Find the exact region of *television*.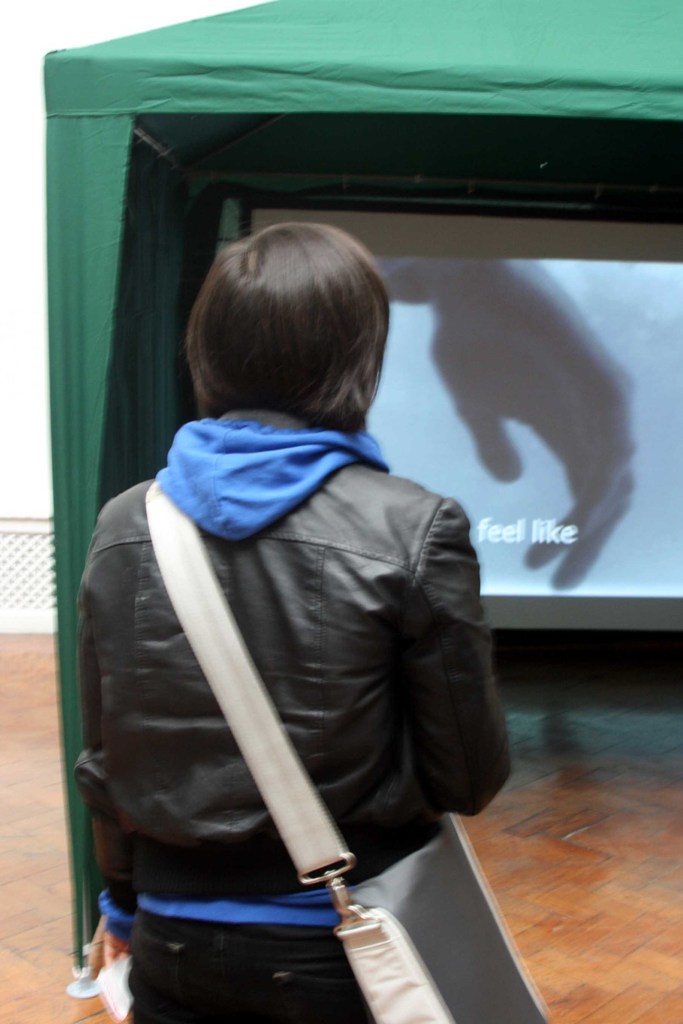
Exact region: bbox=(246, 199, 682, 645).
